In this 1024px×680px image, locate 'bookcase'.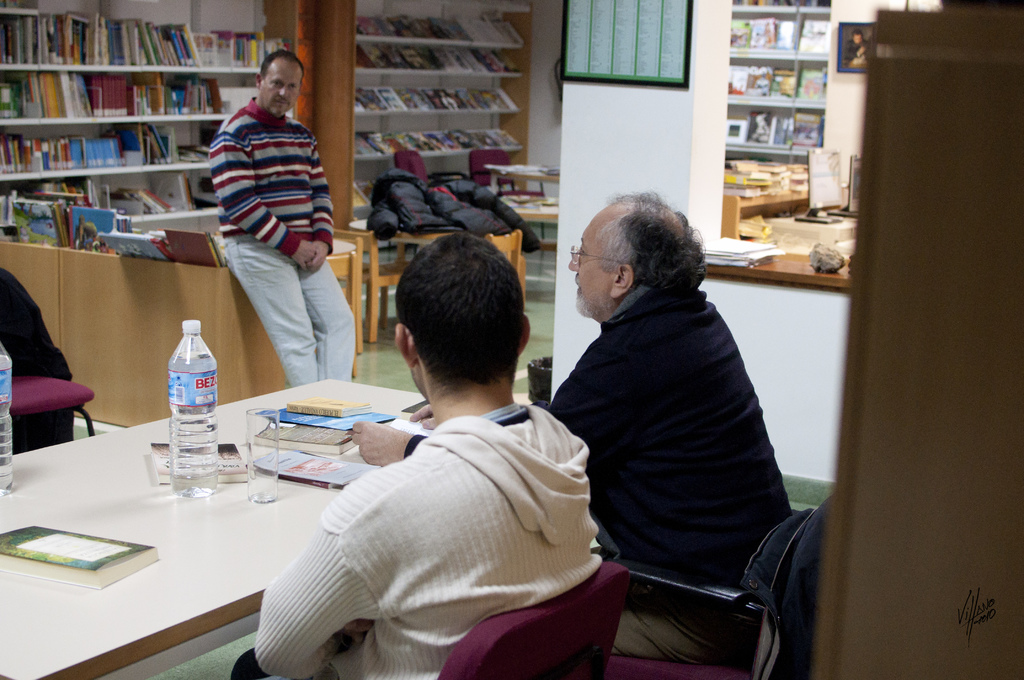
Bounding box: {"left": 0, "top": 0, "right": 293, "bottom": 223}.
